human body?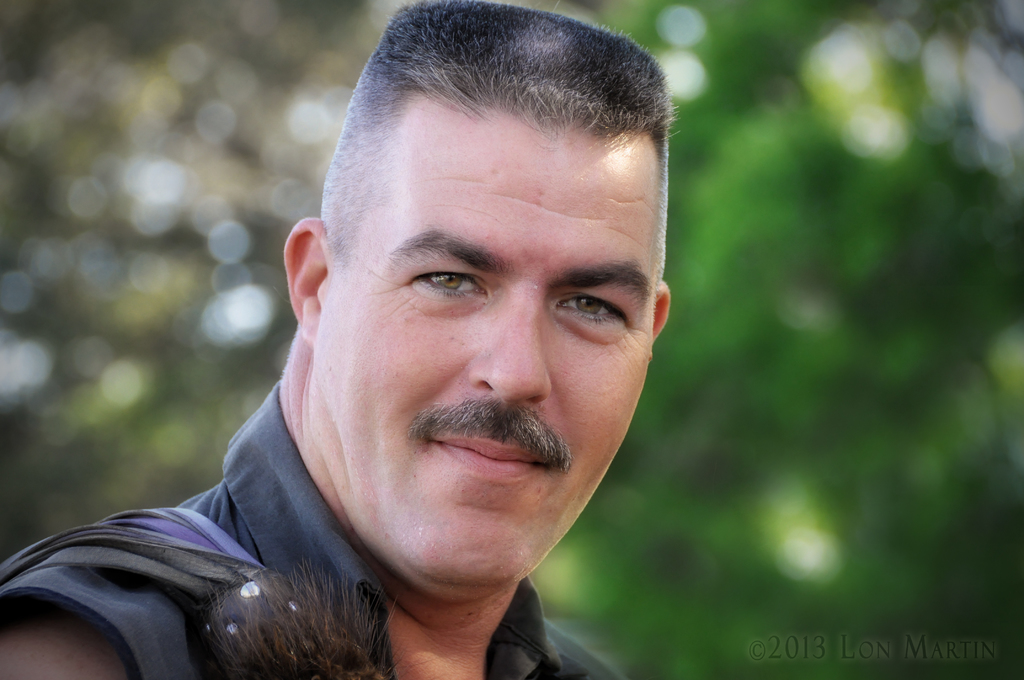
{"left": 0, "top": 0, "right": 681, "bottom": 679}
